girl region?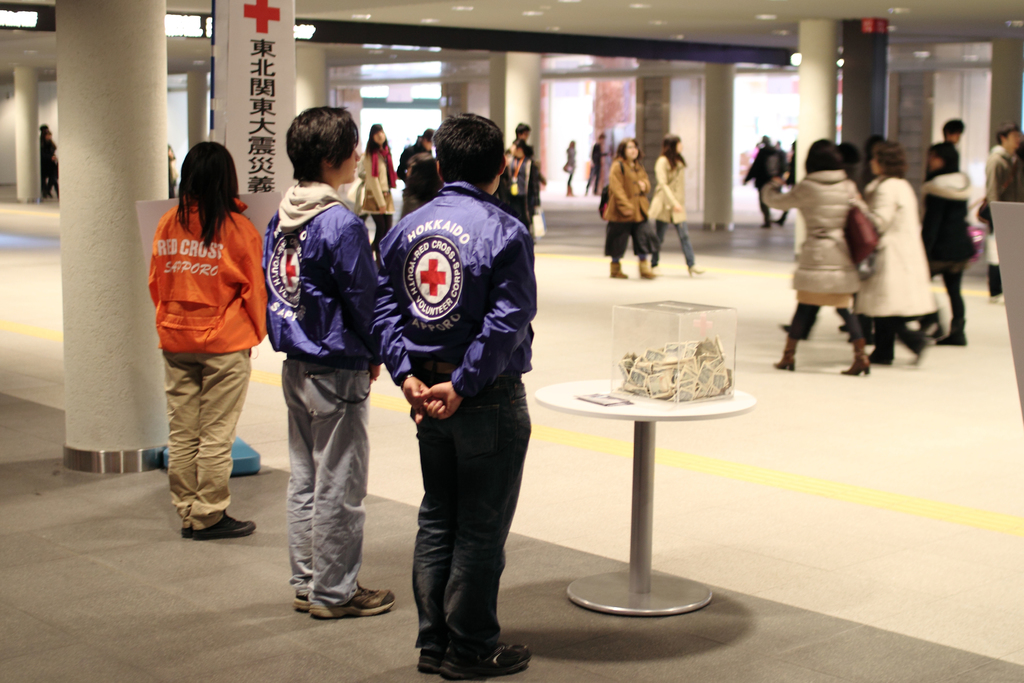
pyautogui.locateOnScreen(145, 138, 268, 539)
